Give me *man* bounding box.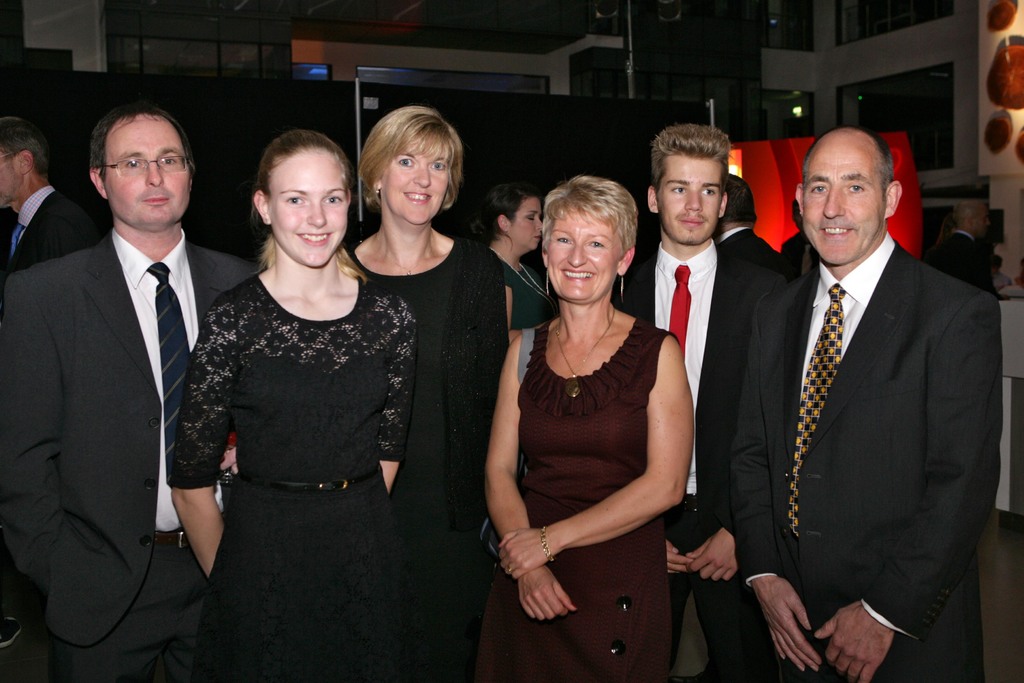
locate(0, 111, 250, 682).
